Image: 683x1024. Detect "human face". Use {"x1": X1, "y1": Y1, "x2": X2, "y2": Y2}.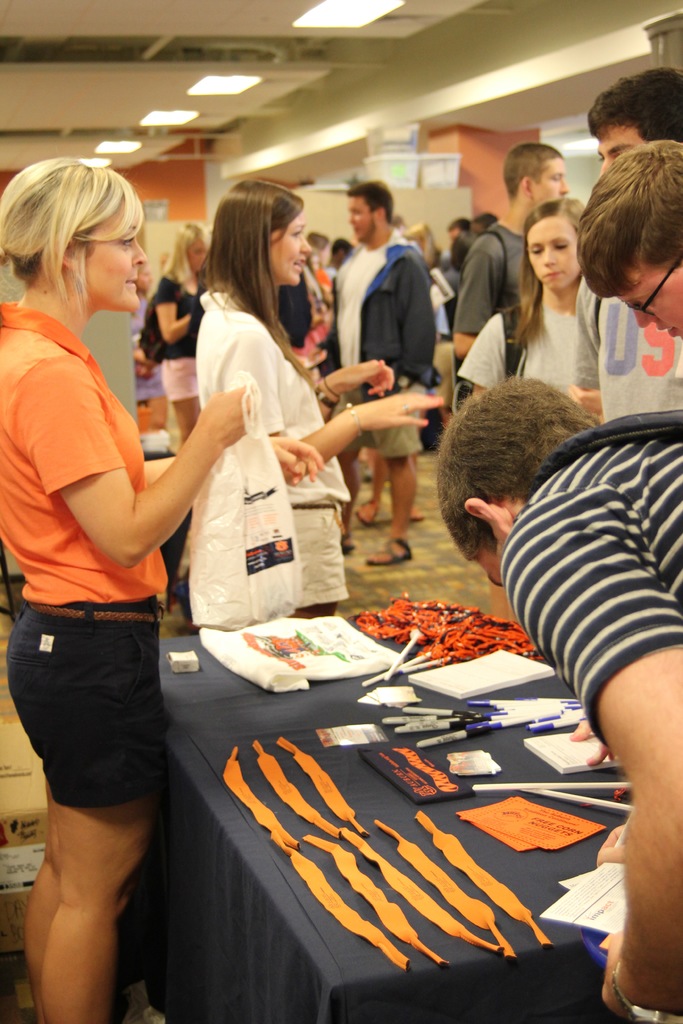
{"x1": 593, "y1": 128, "x2": 647, "y2": 175}.
